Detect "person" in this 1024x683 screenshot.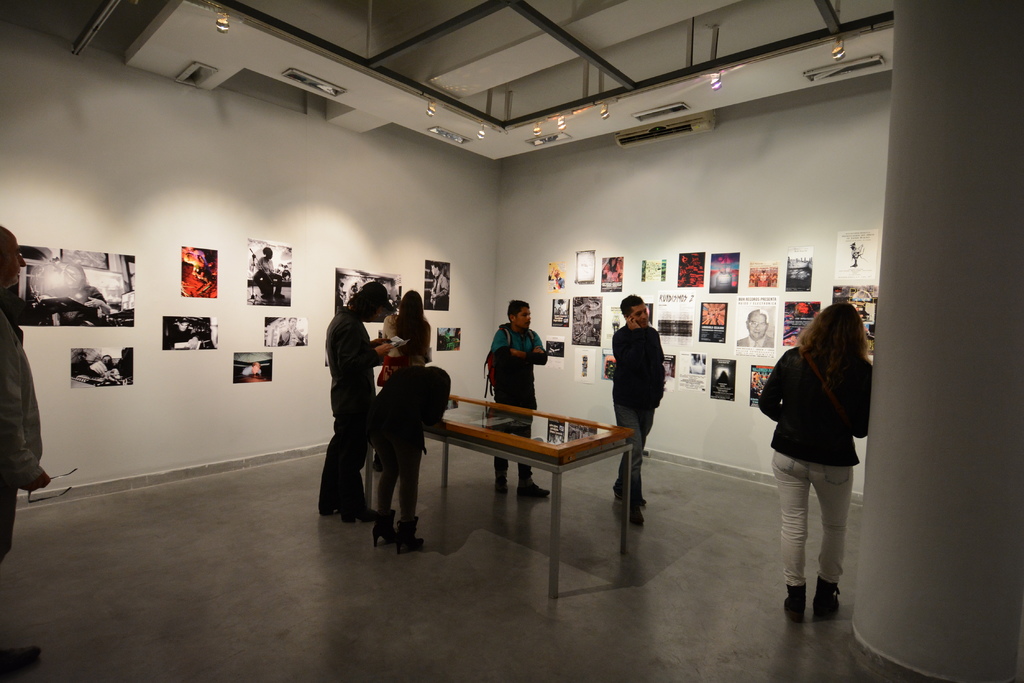
Detection: box(428, 263, 451, 306).
